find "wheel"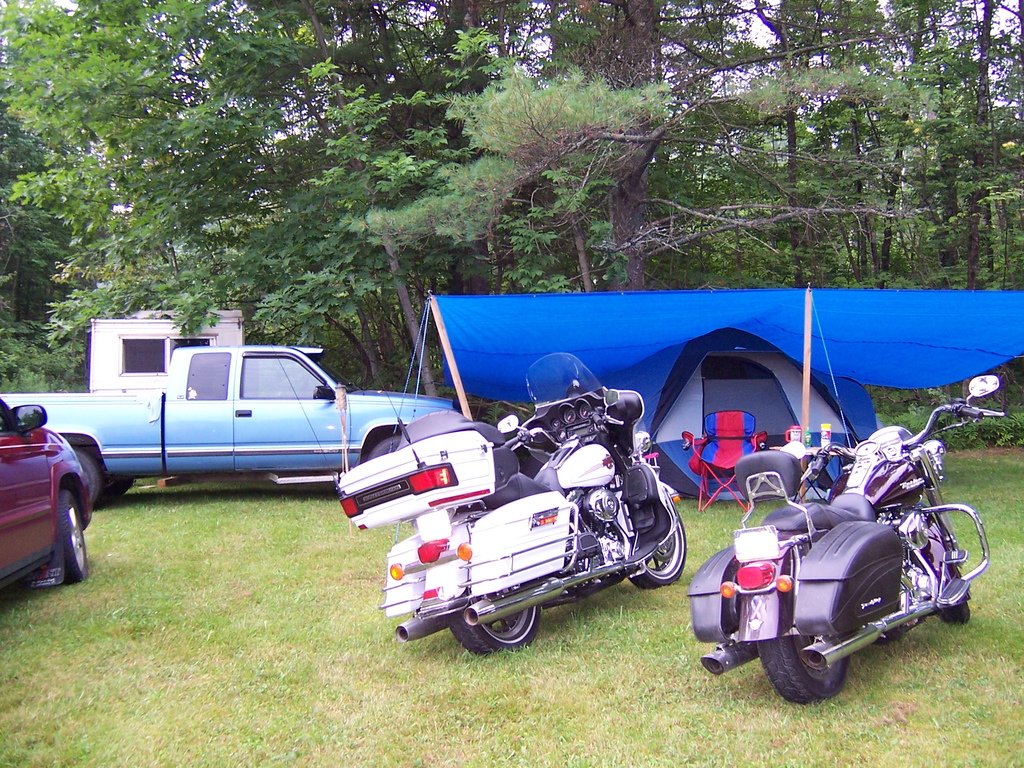
(366, 434, 401, 456)
